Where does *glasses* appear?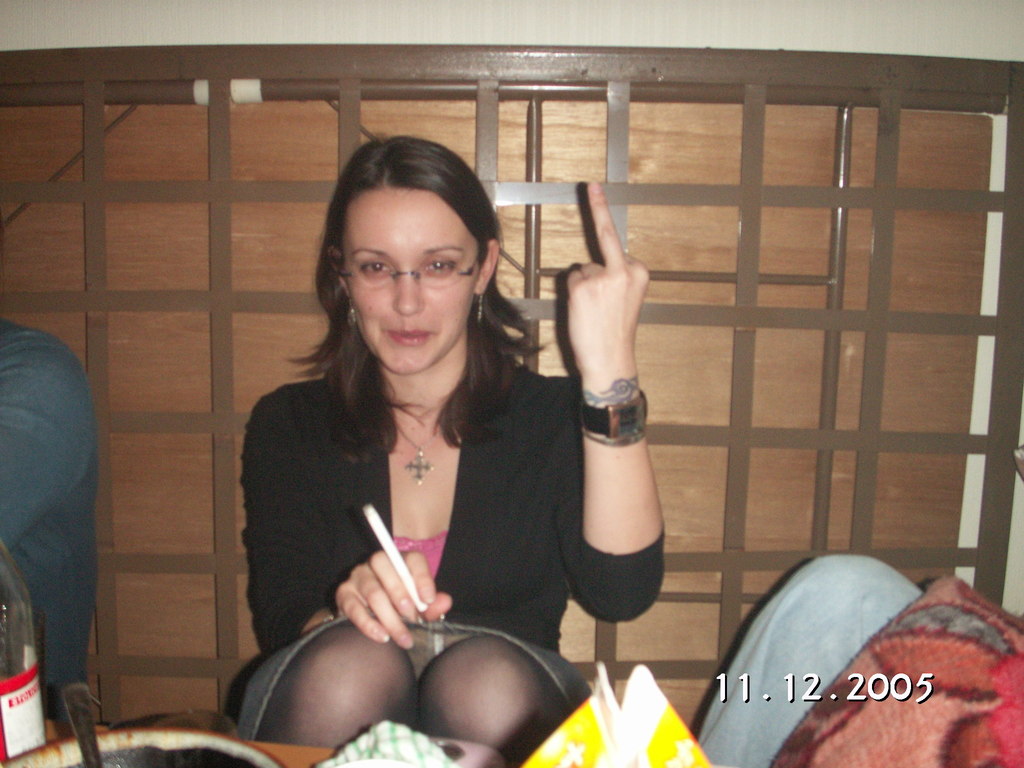
Appears at [331, 244, 484, 297].
